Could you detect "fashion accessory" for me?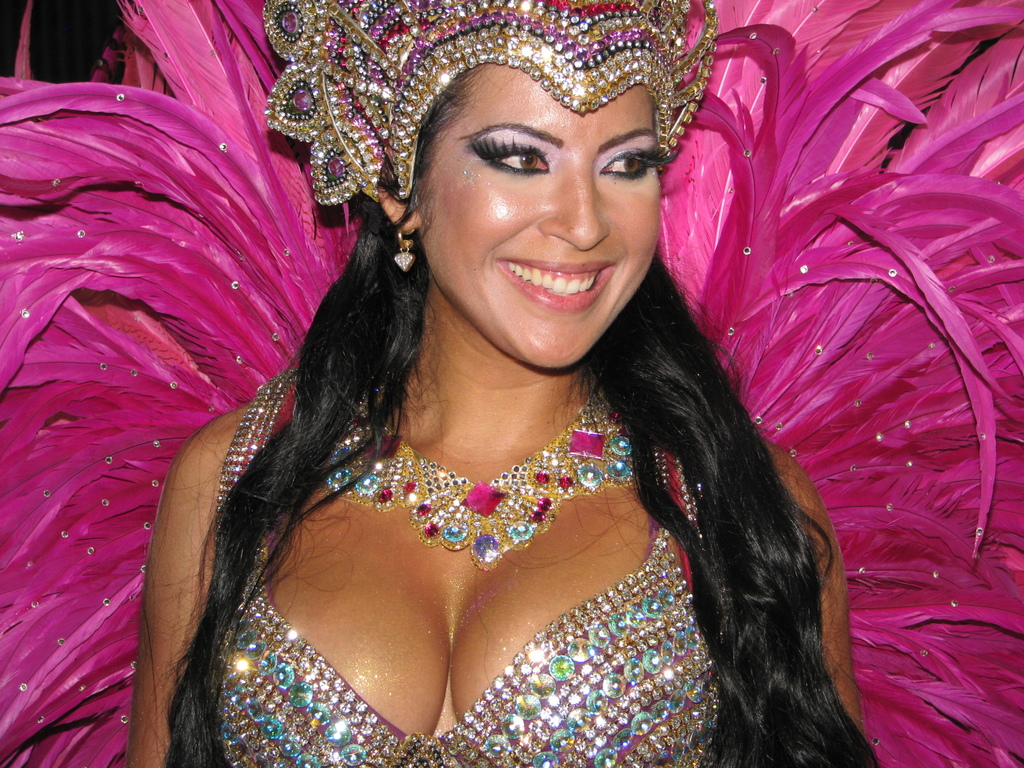
Detection result: l=388, t=234, r=420, b=270.
